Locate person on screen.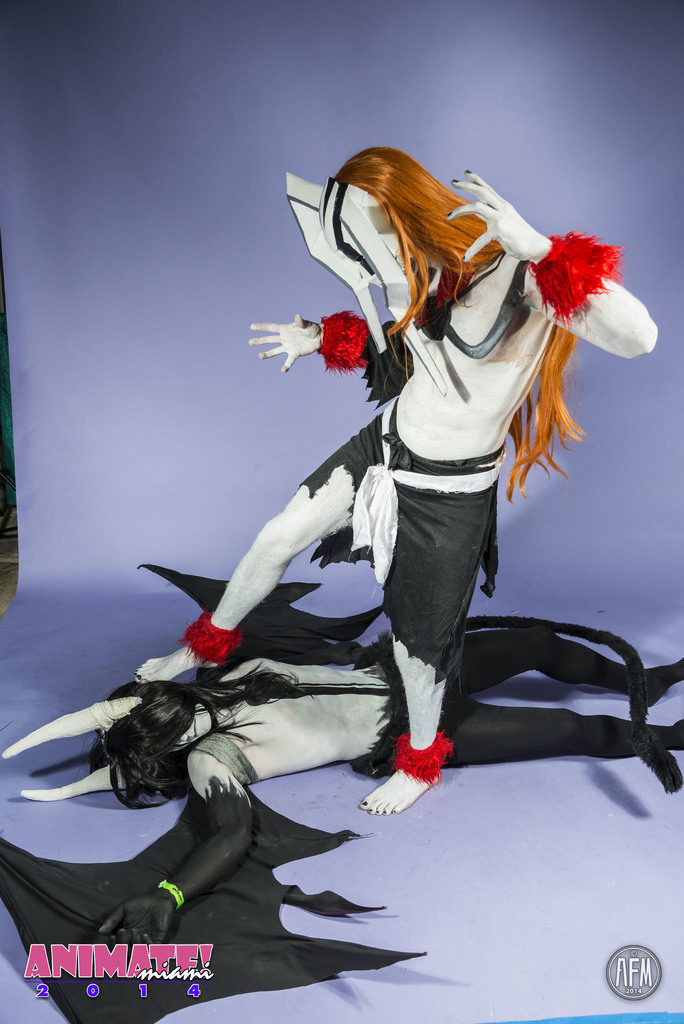
On screen at bbox(117, 132, 658, 813).
